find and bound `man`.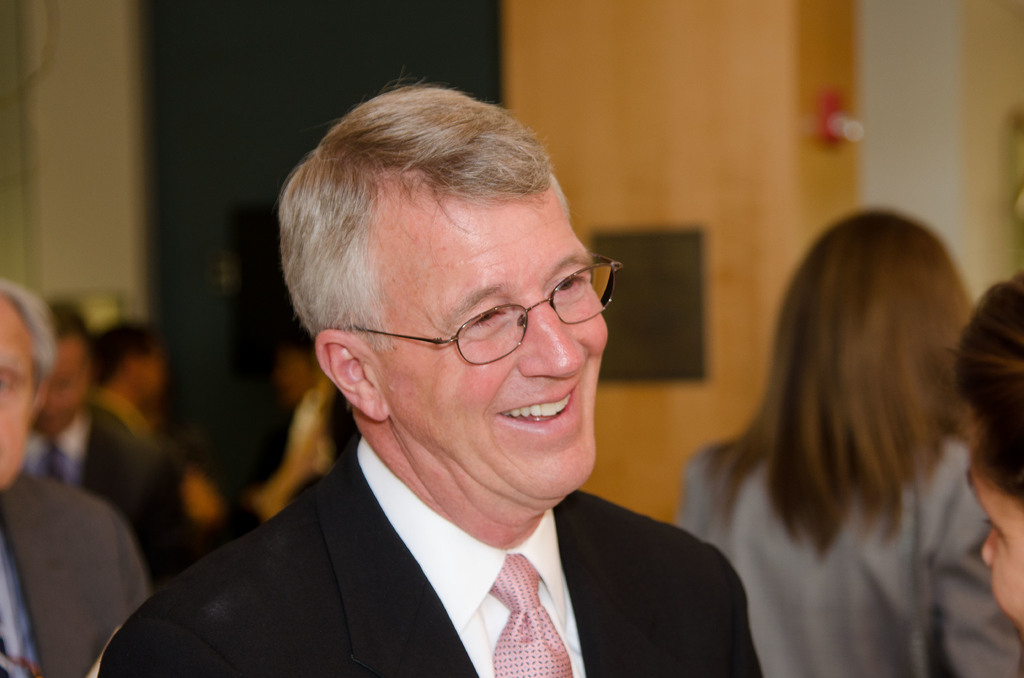
Bound: (x1=99, y1=101, x2=777, y2=677).
